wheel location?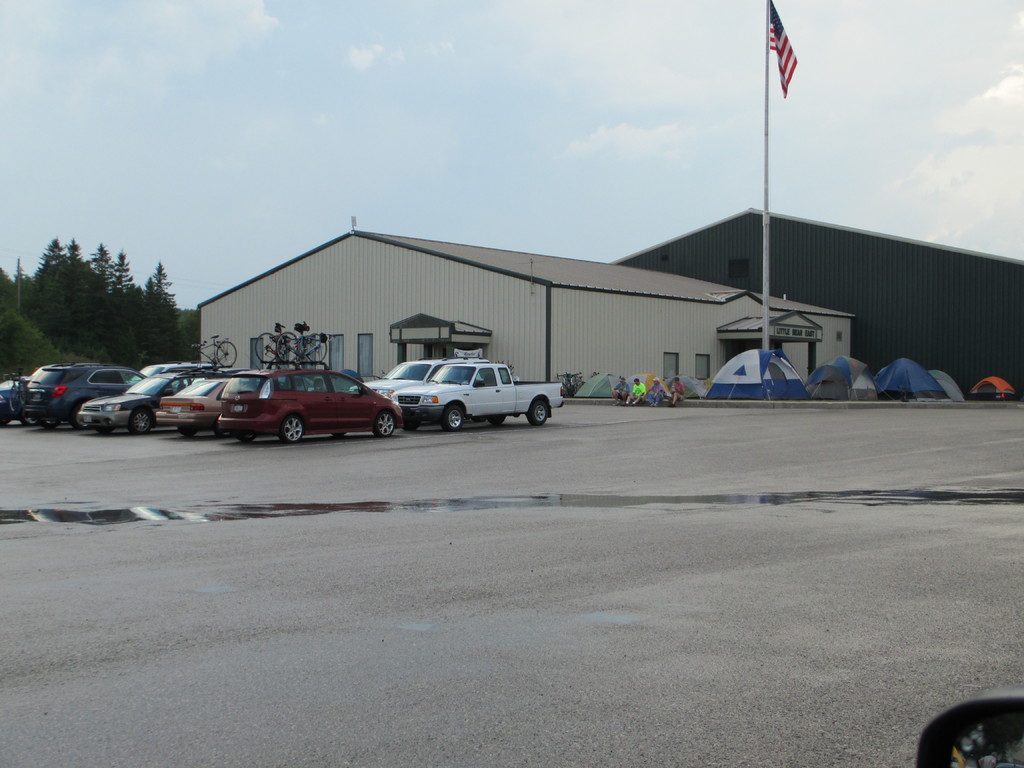
detection(46, 417, 58, 429)
